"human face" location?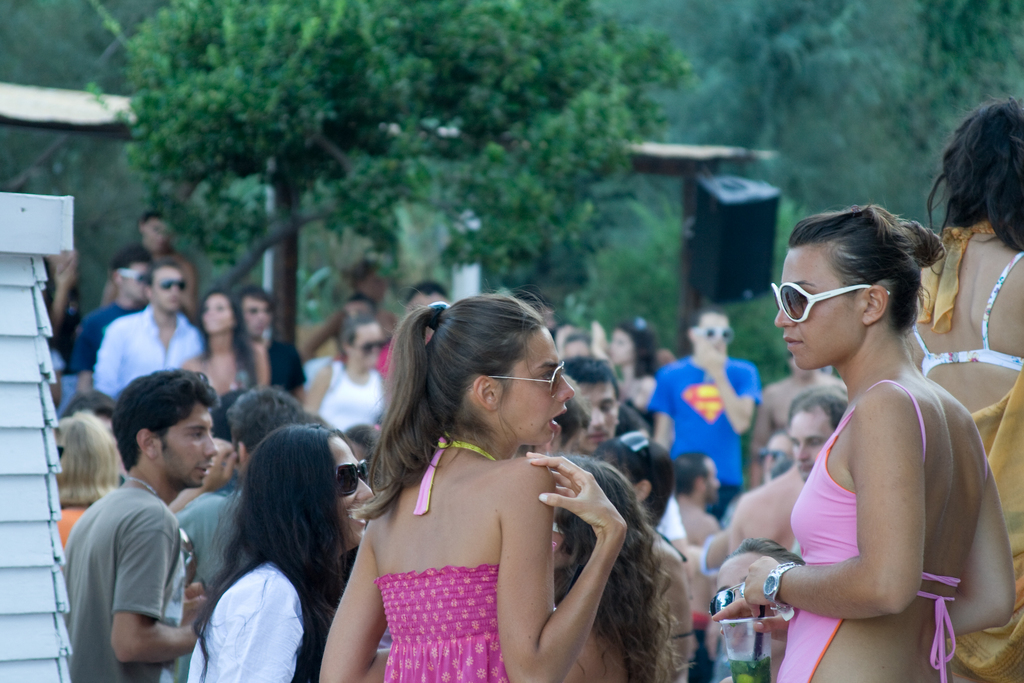
{"left": 694, "top": 314, "right": 727, "bottom": 358}
